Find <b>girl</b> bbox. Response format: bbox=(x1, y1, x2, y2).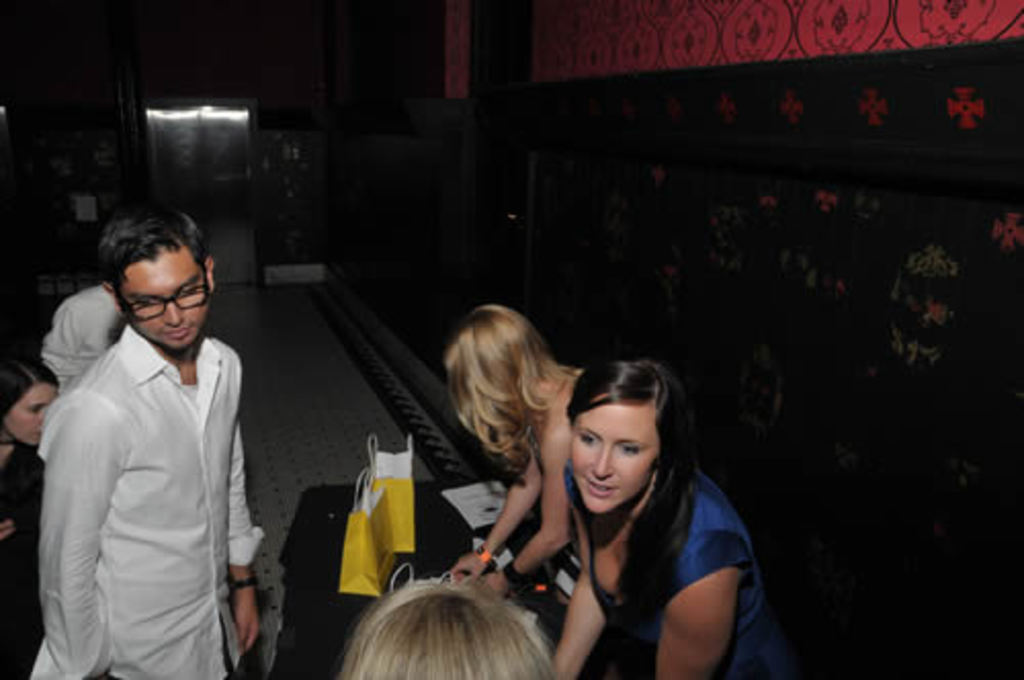
bbox=(449, 303, 580, 590).
